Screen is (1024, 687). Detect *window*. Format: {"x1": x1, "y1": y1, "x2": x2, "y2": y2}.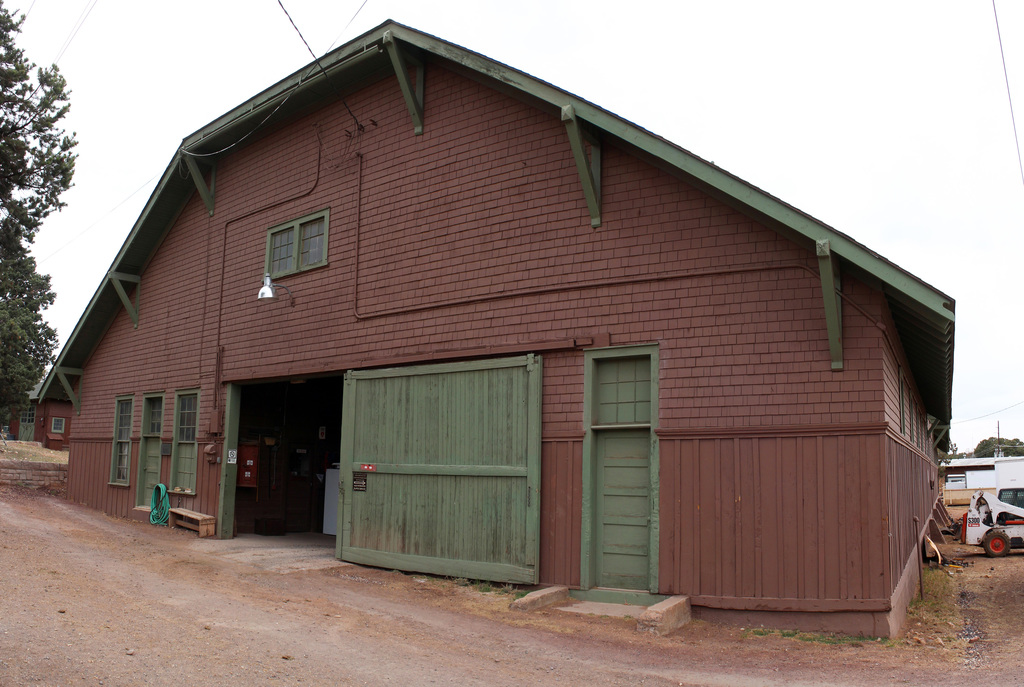
{"x1": 257, "y1": 202, "x2": 321, "y2": 278}.
